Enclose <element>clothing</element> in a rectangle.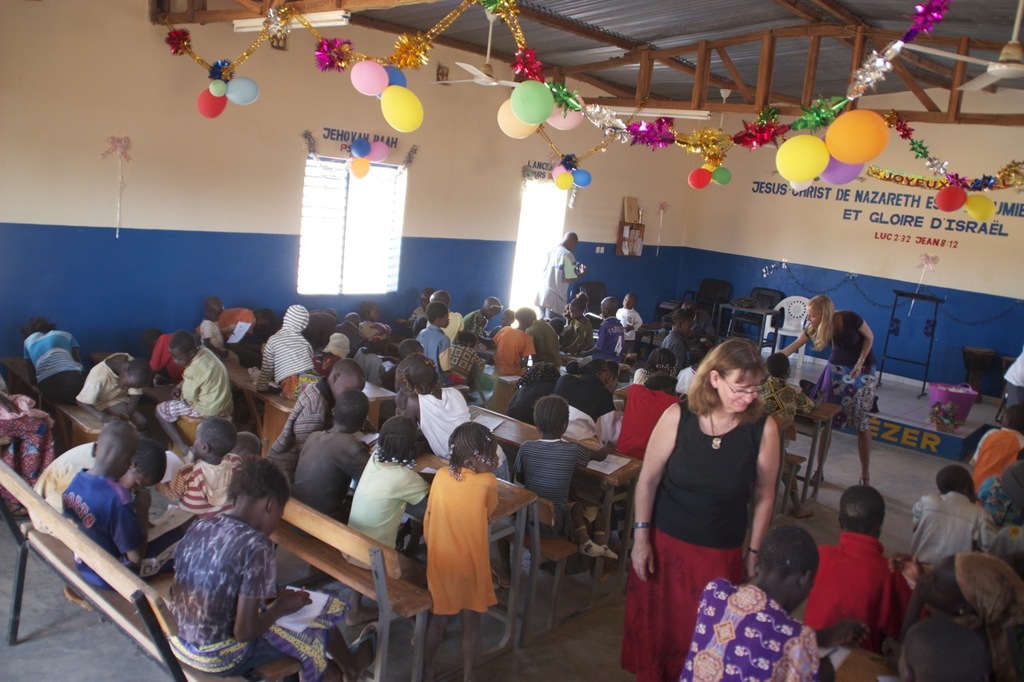
x1=418, y1=320, x2=450, y2=369.
